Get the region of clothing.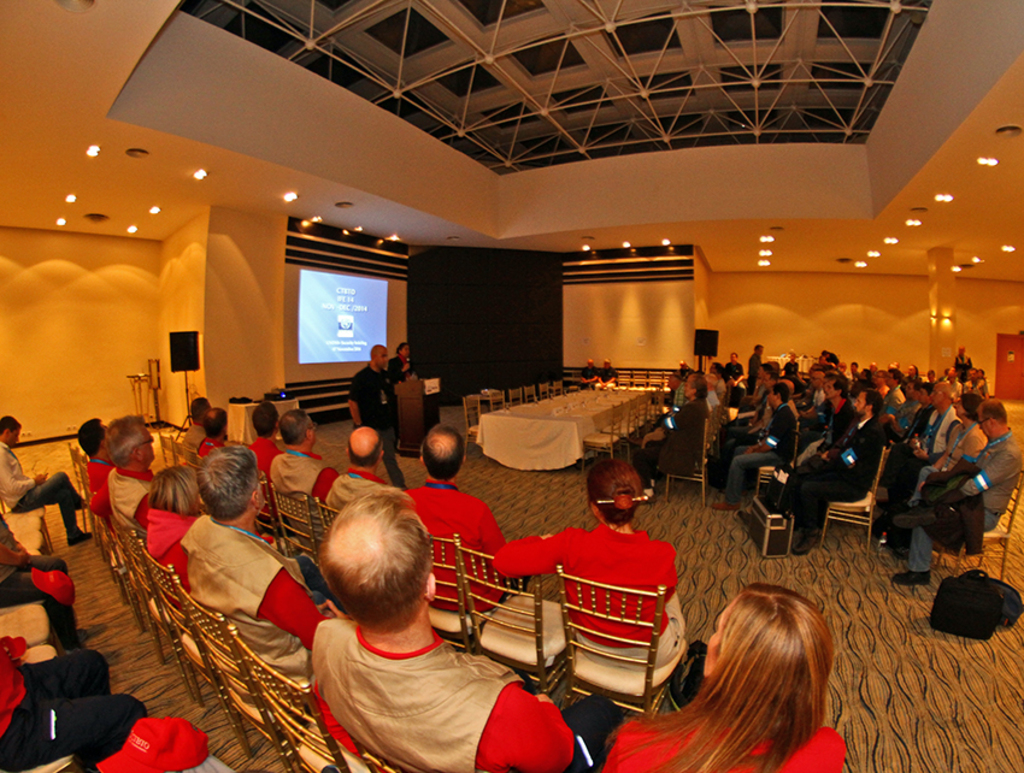
x1=0, y1=449, x2=86, y2=535.
